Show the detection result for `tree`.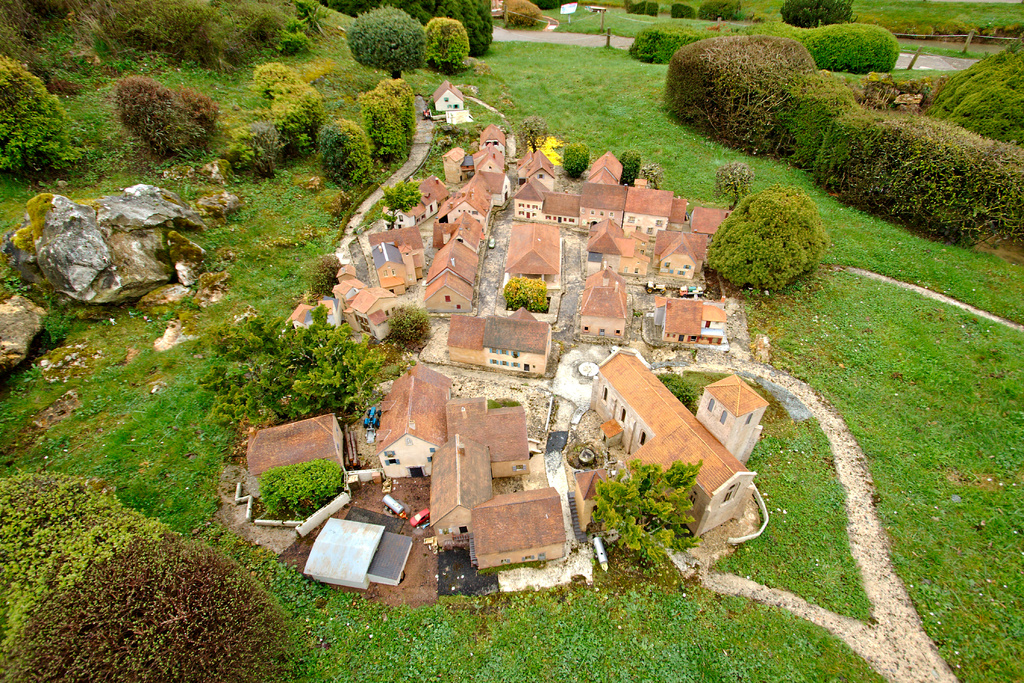
[x1=703, y1=180, x2=834, y2=288].
